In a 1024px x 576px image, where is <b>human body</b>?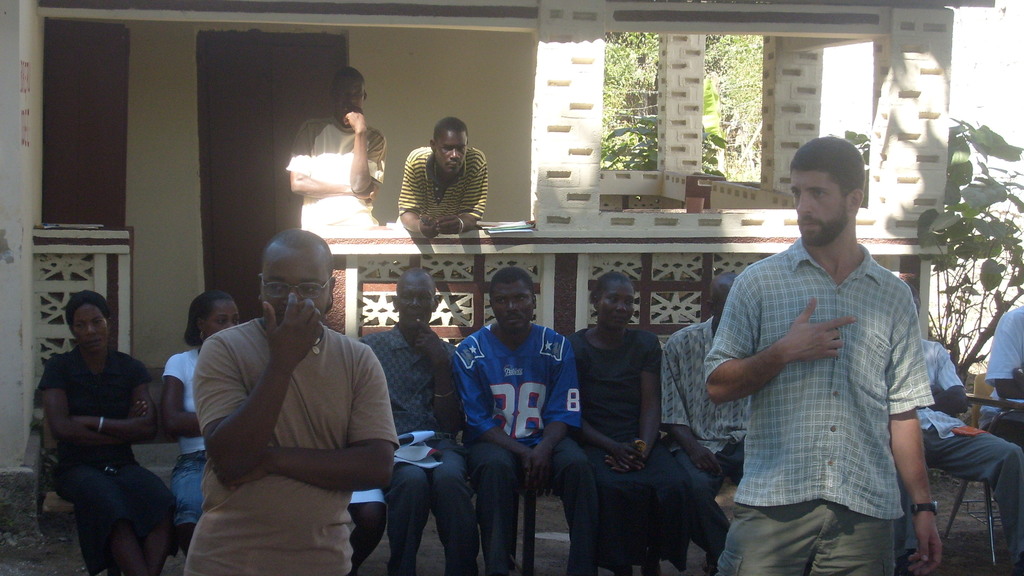
902, 276, 1023, 575.
